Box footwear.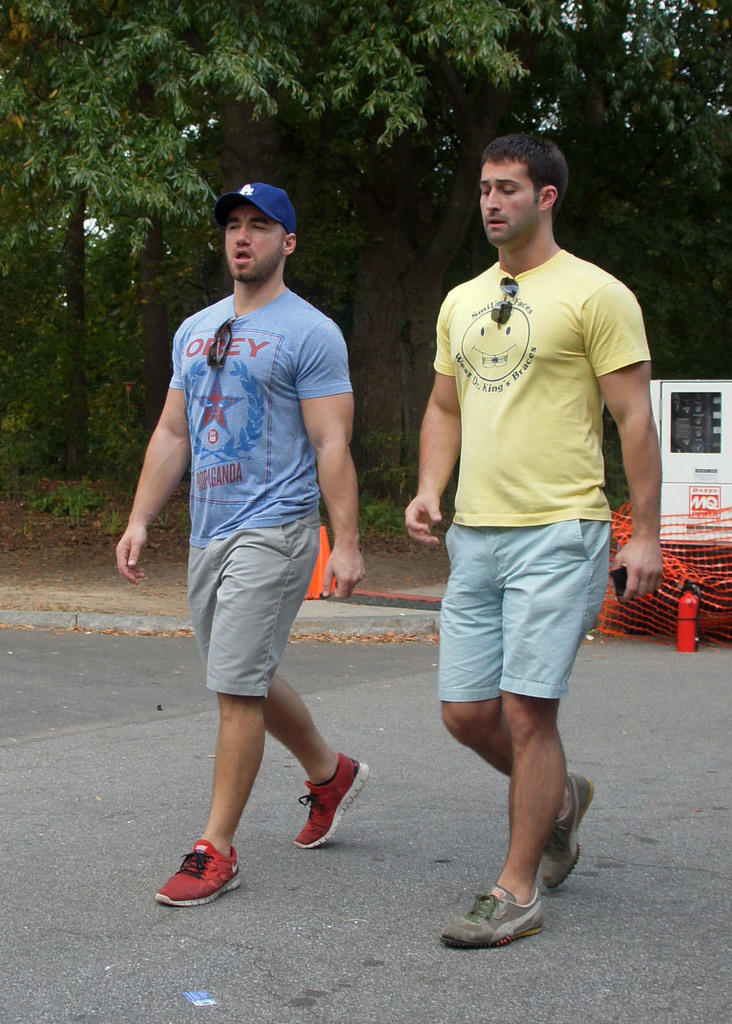
[x1=533, y1=769, x2=592, y2=896].
